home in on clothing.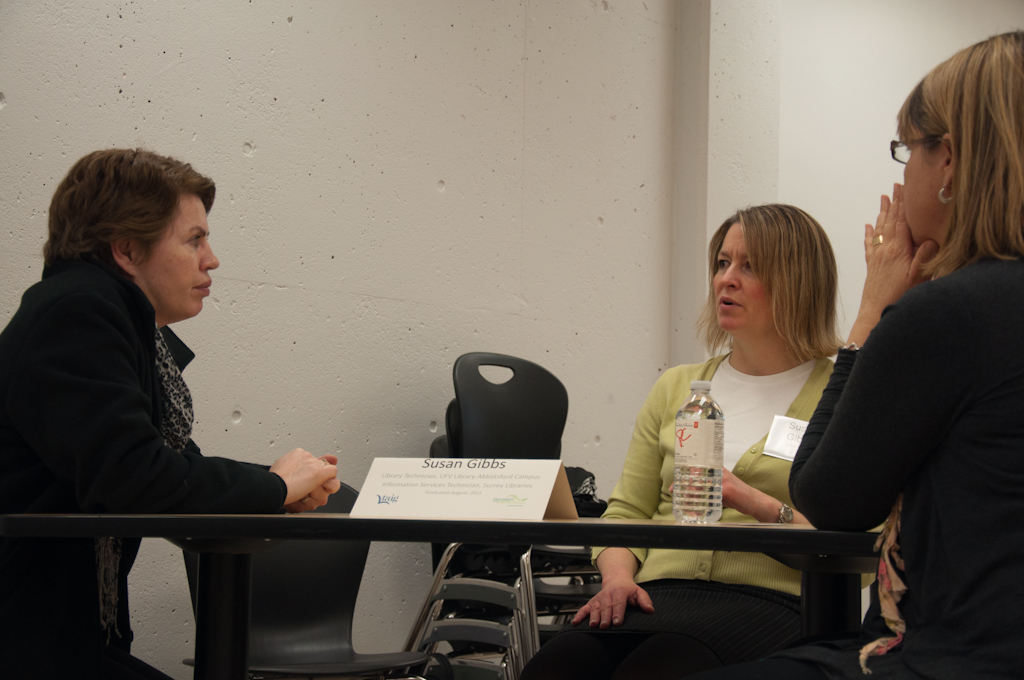
Homed in at box(780, 238, 1023, 679).
